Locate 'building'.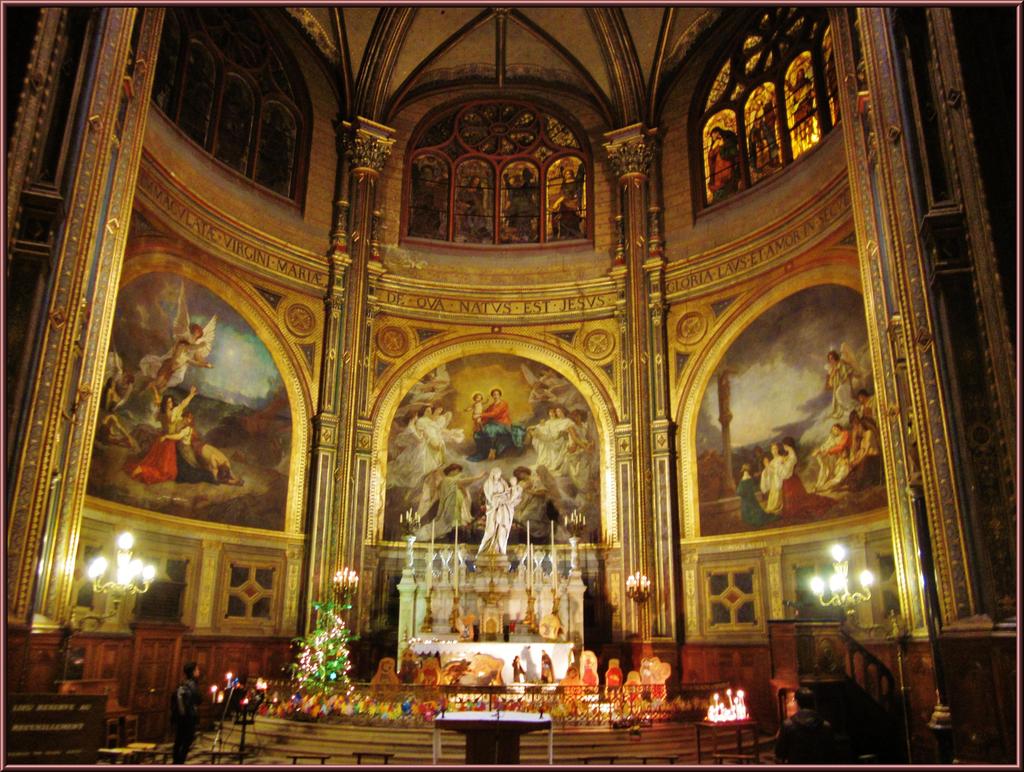
Bounding box: 3 0 1023 767.
